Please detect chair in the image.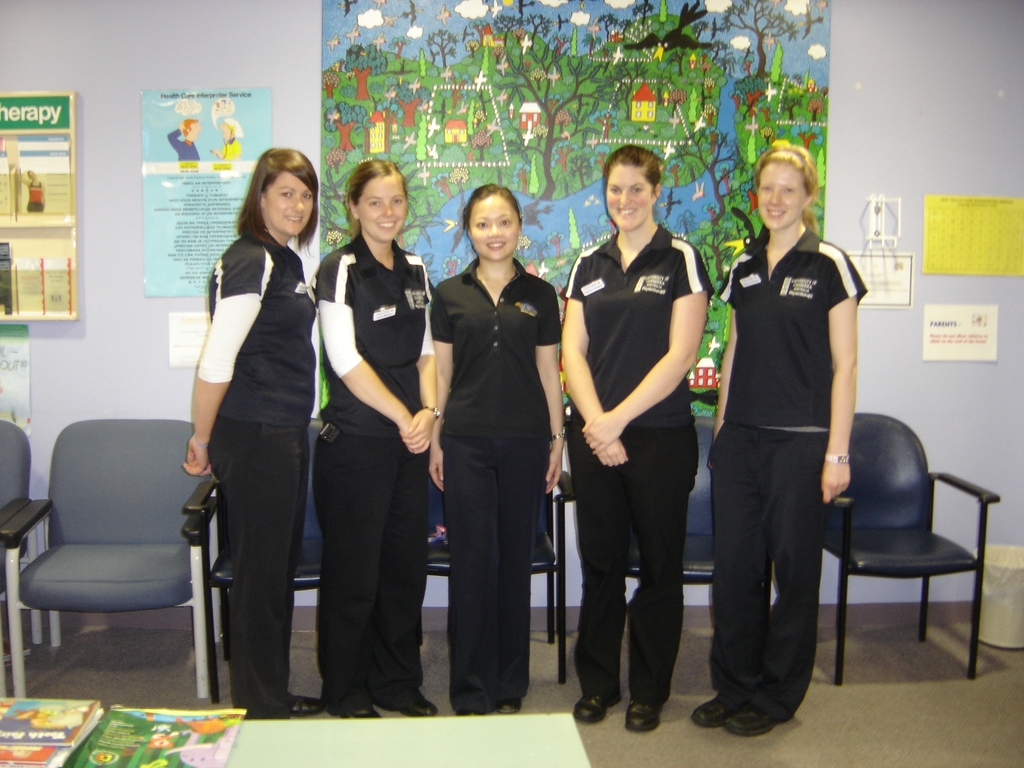
bbox=[803, 418, 1001, 677].
